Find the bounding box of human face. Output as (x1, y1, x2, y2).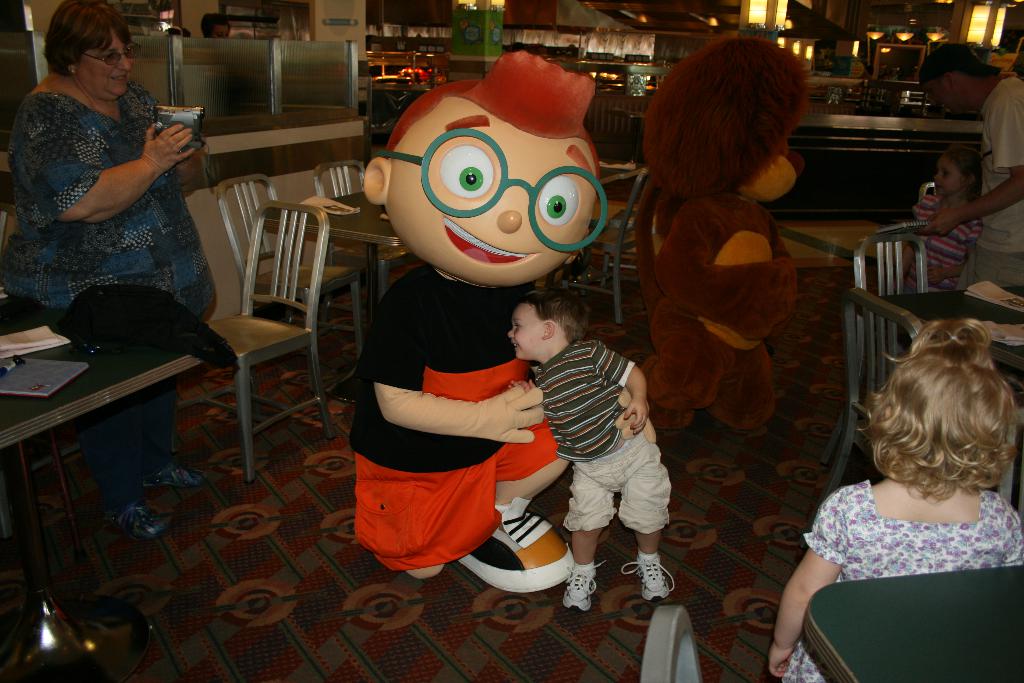
(389, 94, 596, 288).
